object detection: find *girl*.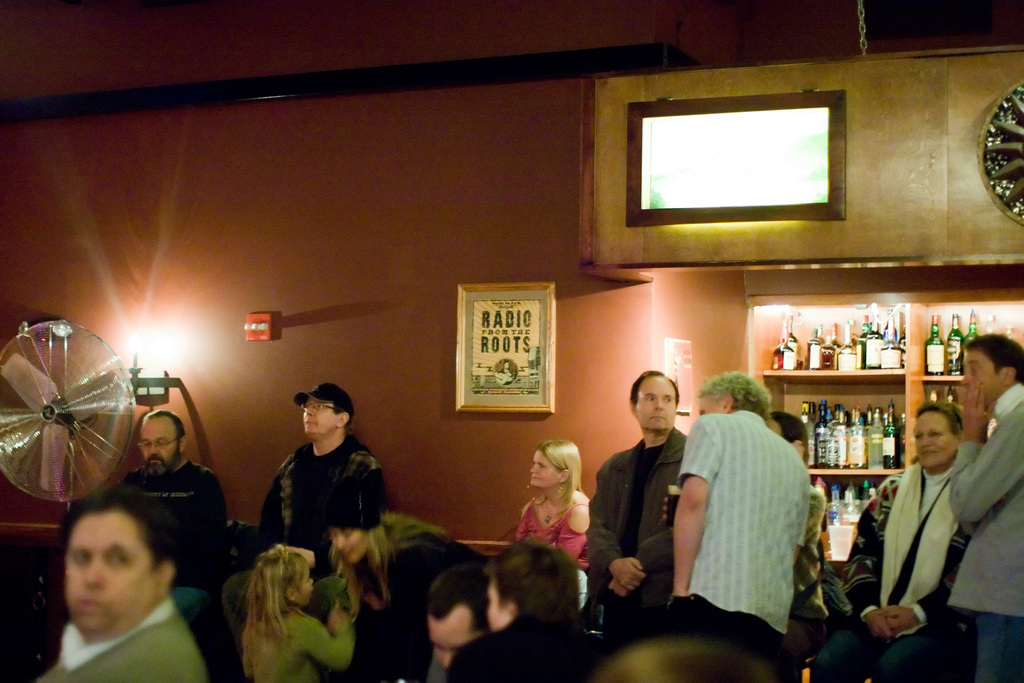
[x1=240, y1=541, x2=355, y2=682].
